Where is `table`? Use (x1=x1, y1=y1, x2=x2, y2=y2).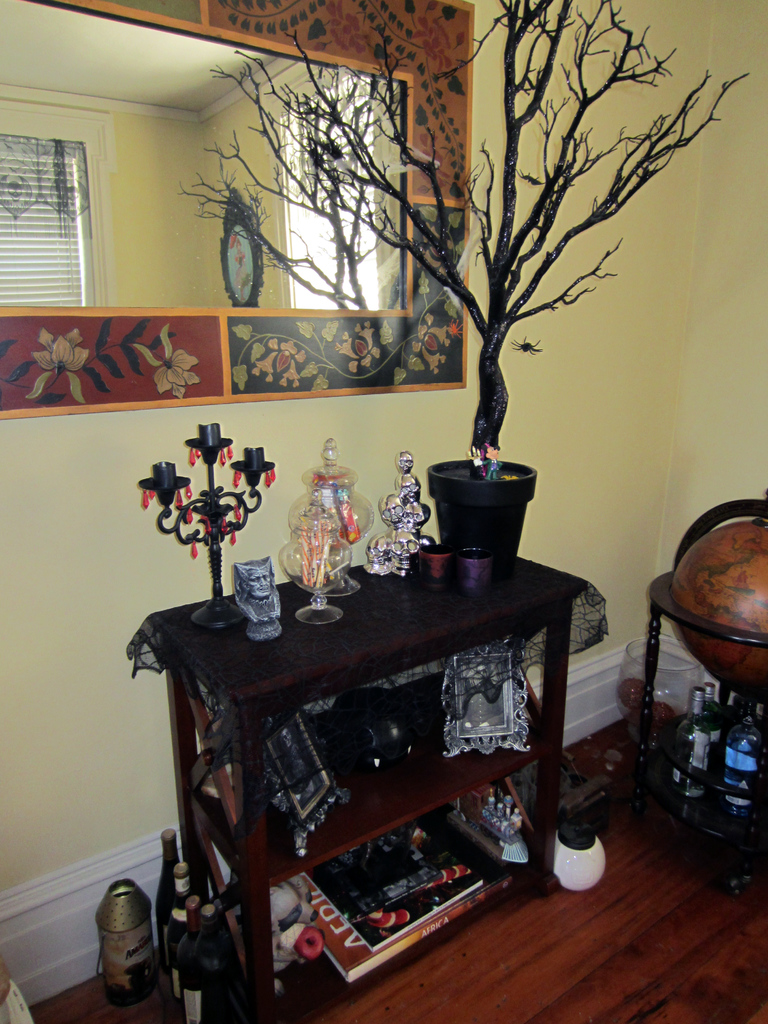
(x1=105, y1=544, x2=613, y2=956).
